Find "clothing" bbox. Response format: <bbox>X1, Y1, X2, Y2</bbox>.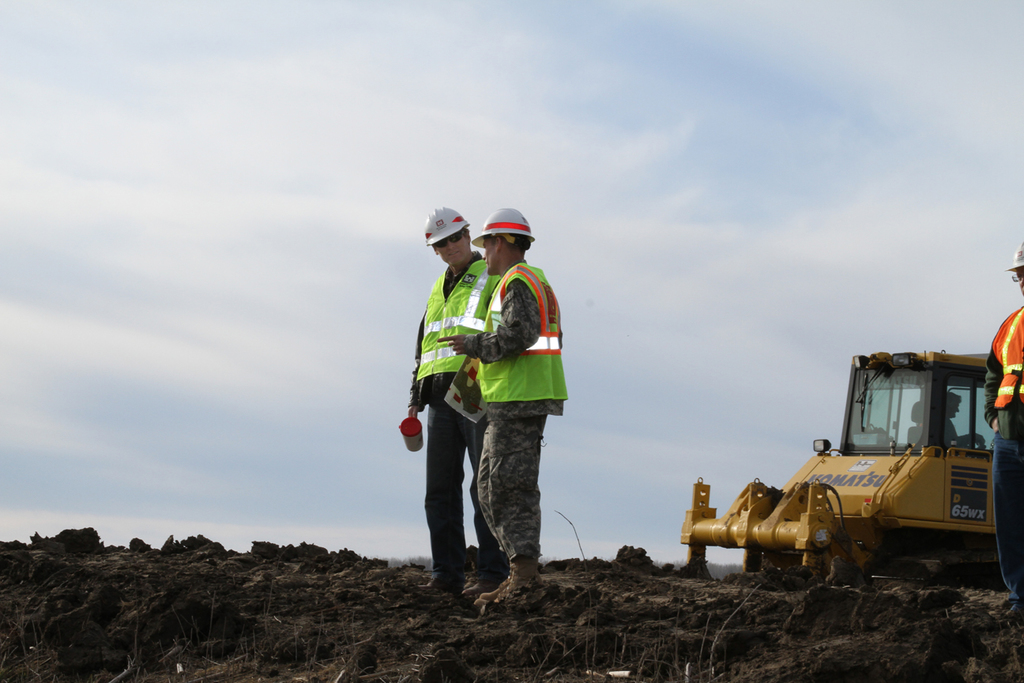
<bbox>420, 418, 482, 615</bbox>.
